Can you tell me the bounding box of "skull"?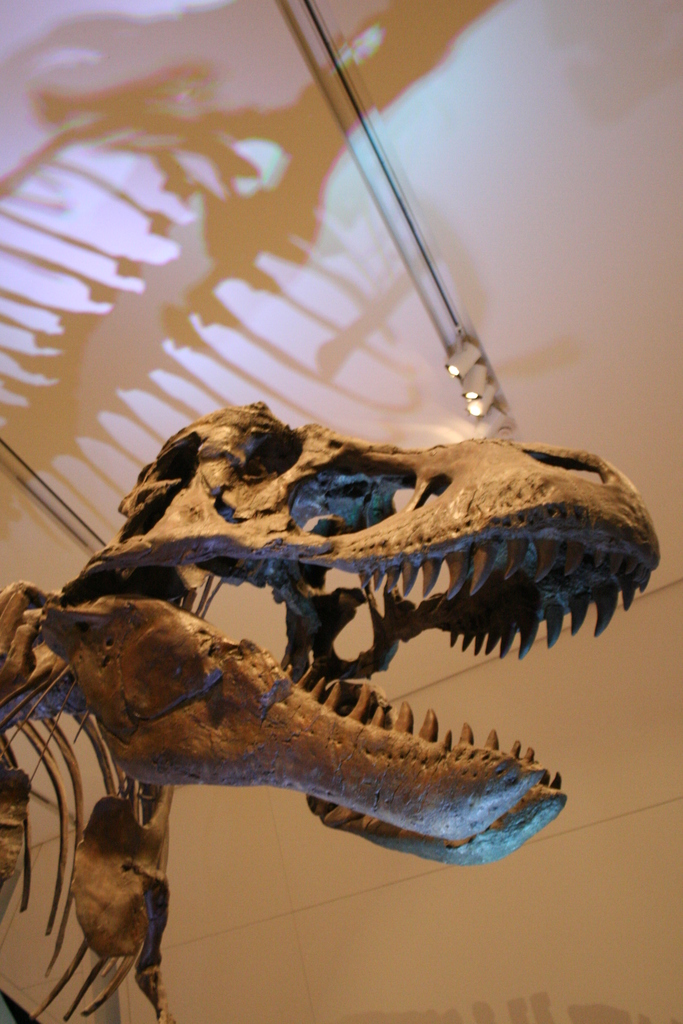
{"left": 67, "top": 406, "right": 635, "bottom": 933}.
